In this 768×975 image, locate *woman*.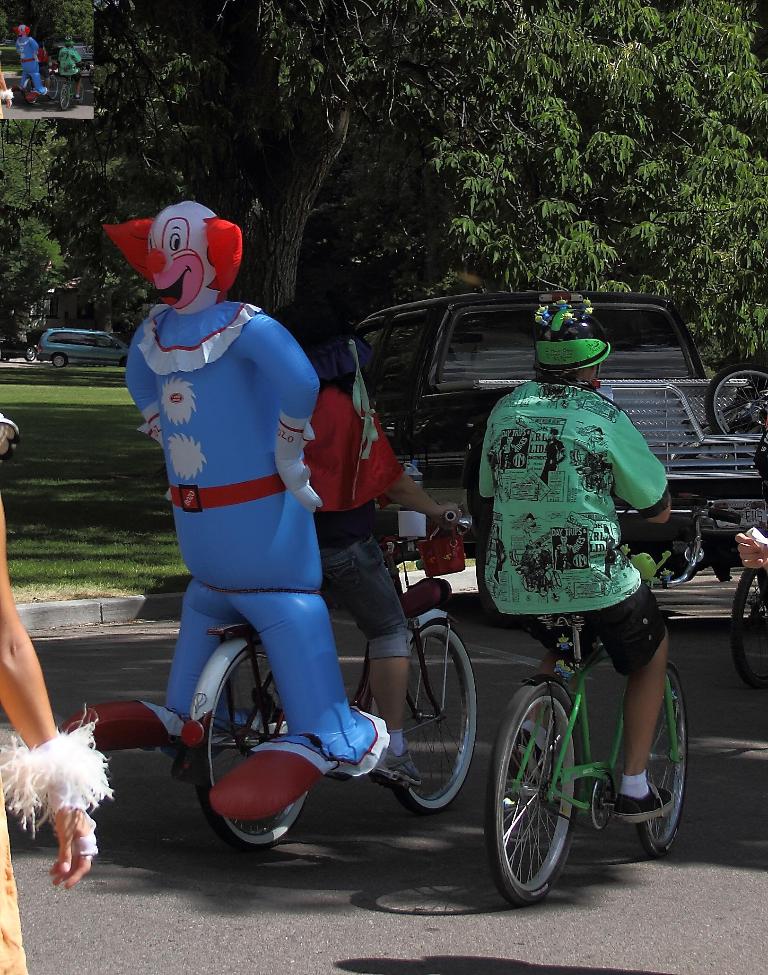
Bounding box: 0 407 110 974.
